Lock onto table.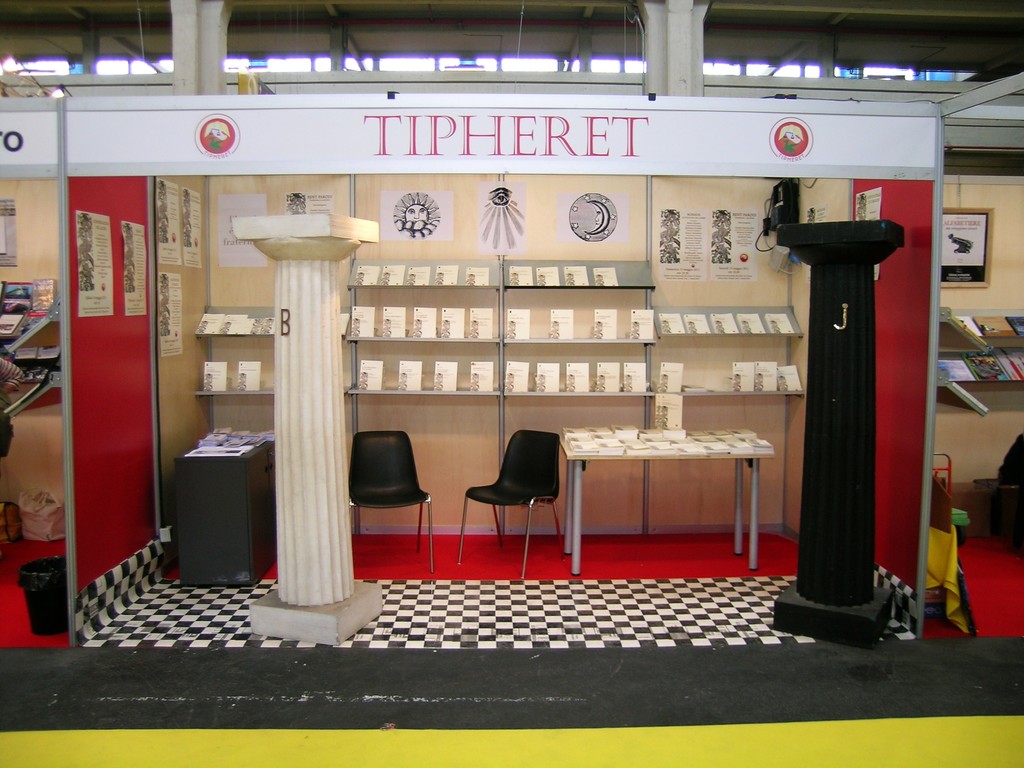
Locked: (539,421,788,579).
